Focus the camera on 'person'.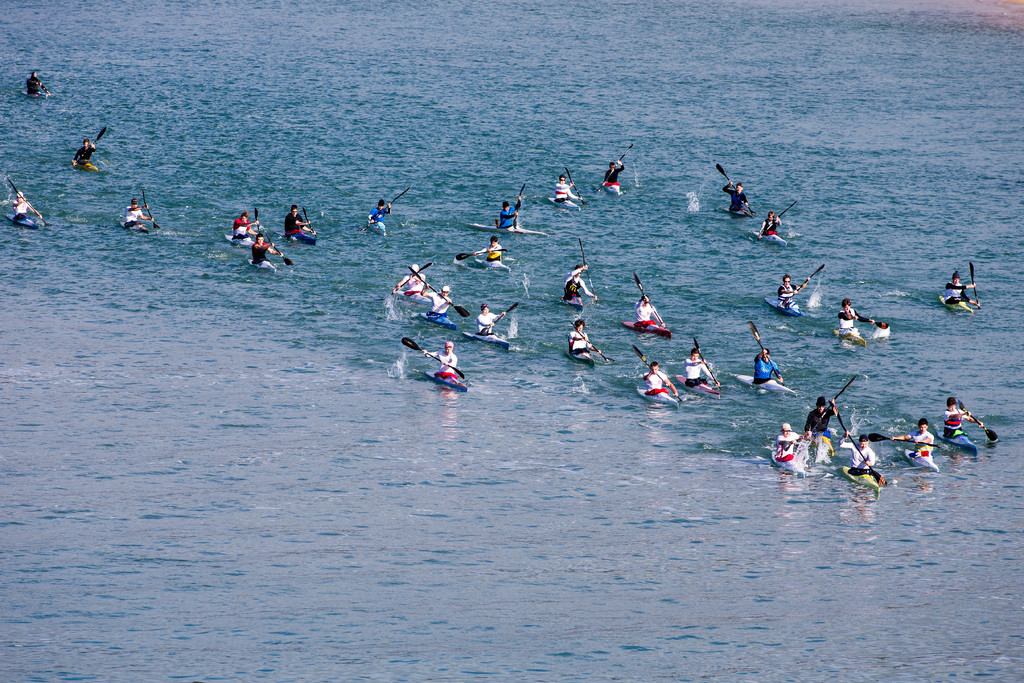
Focus region: 838 429 875 469.
